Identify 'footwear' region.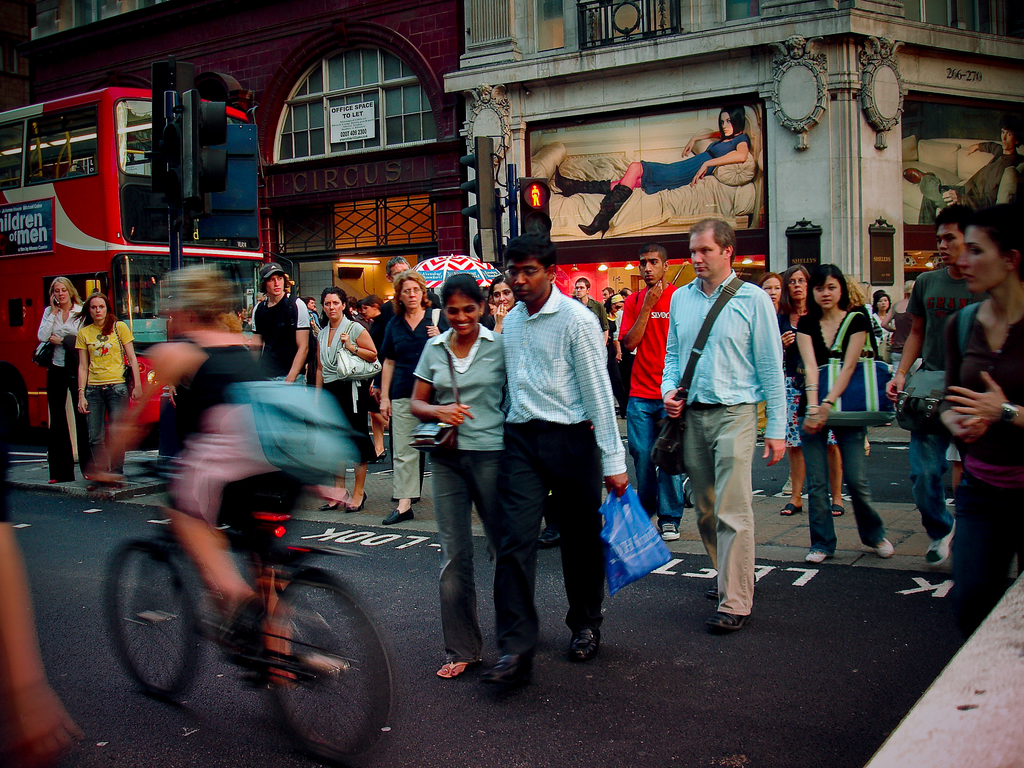
Region: [x1=659, y1=519, x2=682, y2=541].
